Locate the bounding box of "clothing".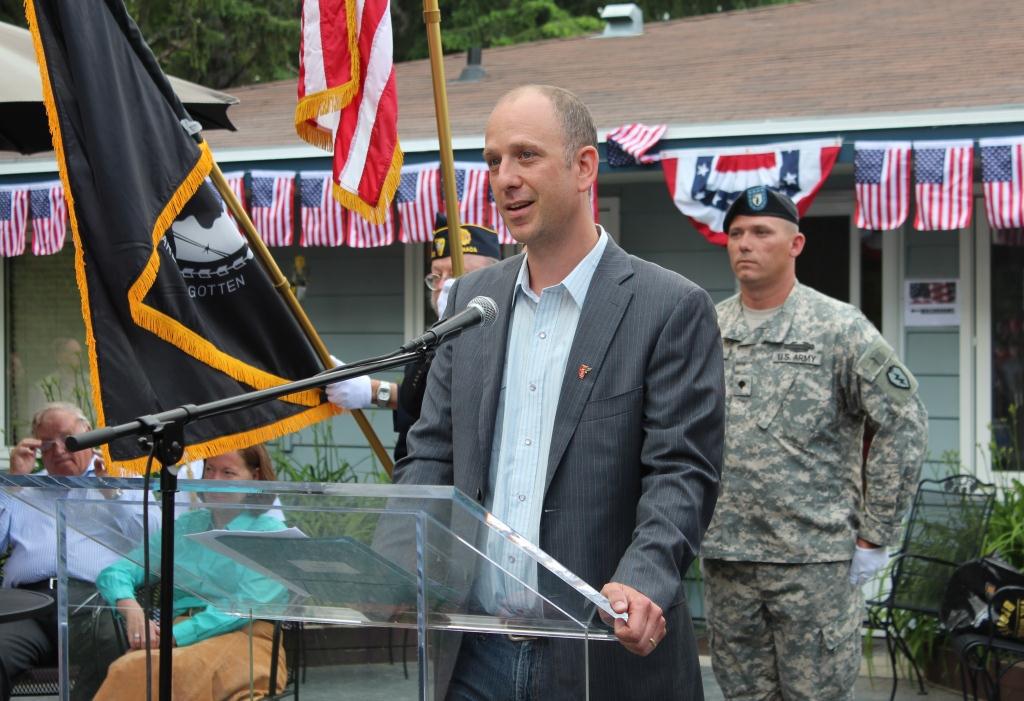
Bounding box: <bbox>693, 280, 934, 700</bbox>.
